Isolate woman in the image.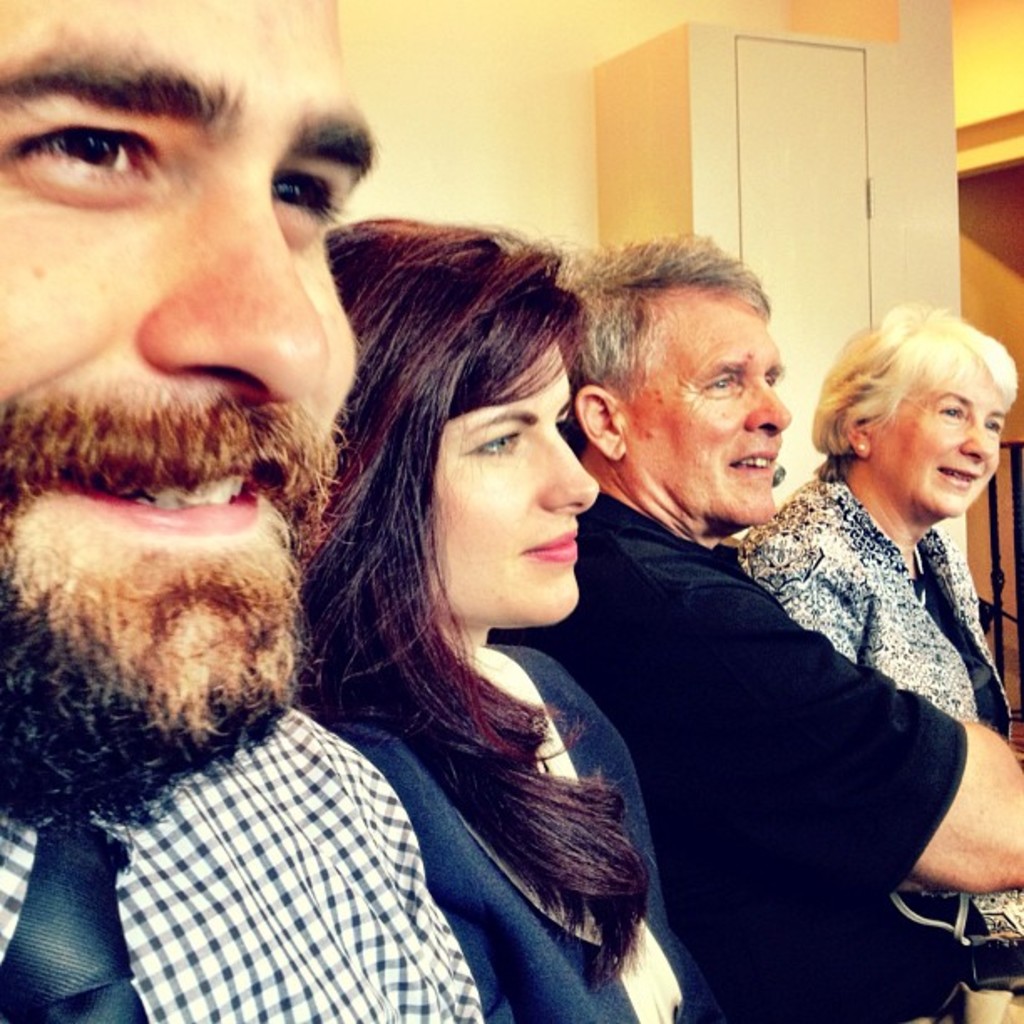
Isolated region: l=741, t=300, r=1022, b=994.
